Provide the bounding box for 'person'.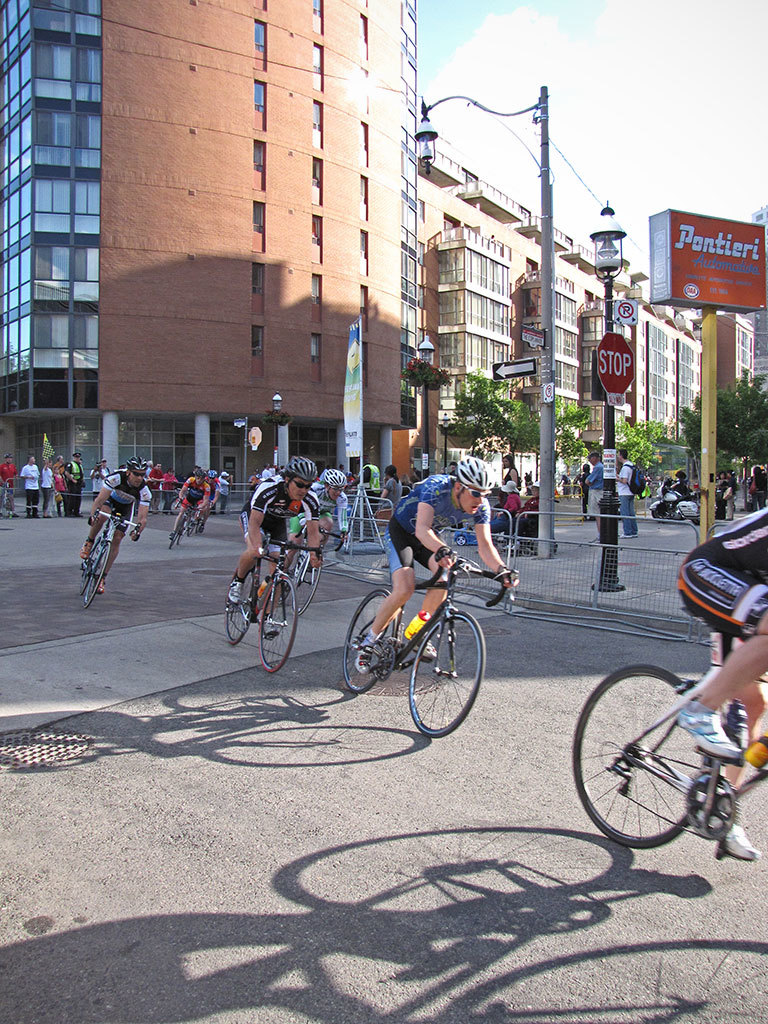
bbox=(507, 454, 514, 478).
